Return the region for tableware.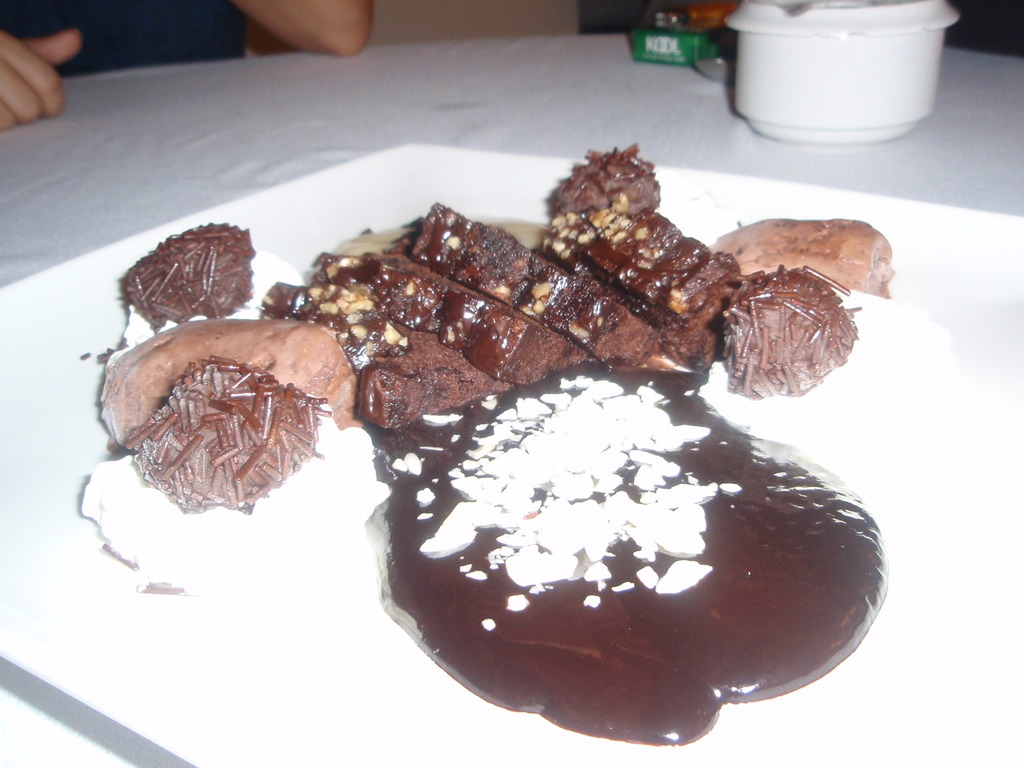
0,139,1023,767.
